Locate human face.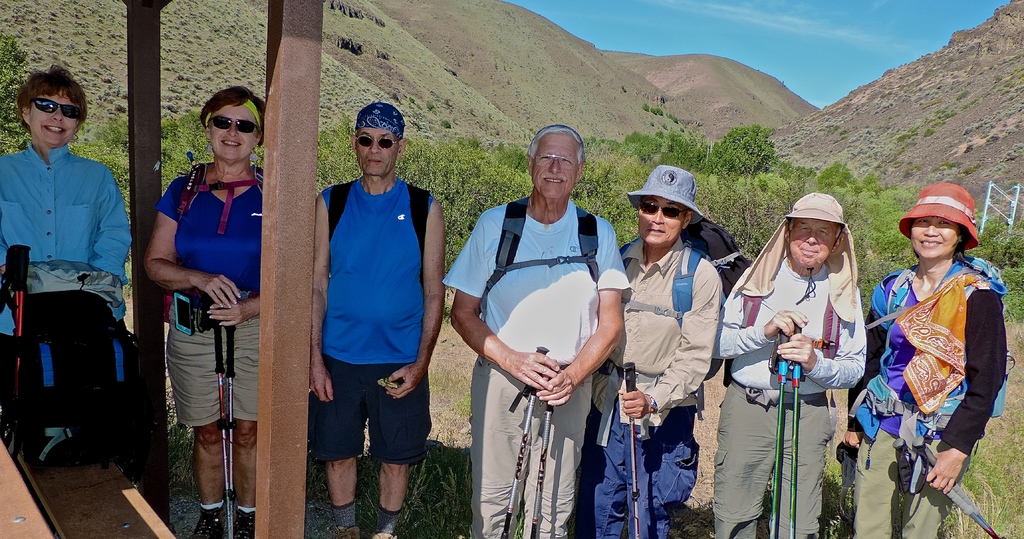
Bounding box: Rect(909, 216, 954, 272).
